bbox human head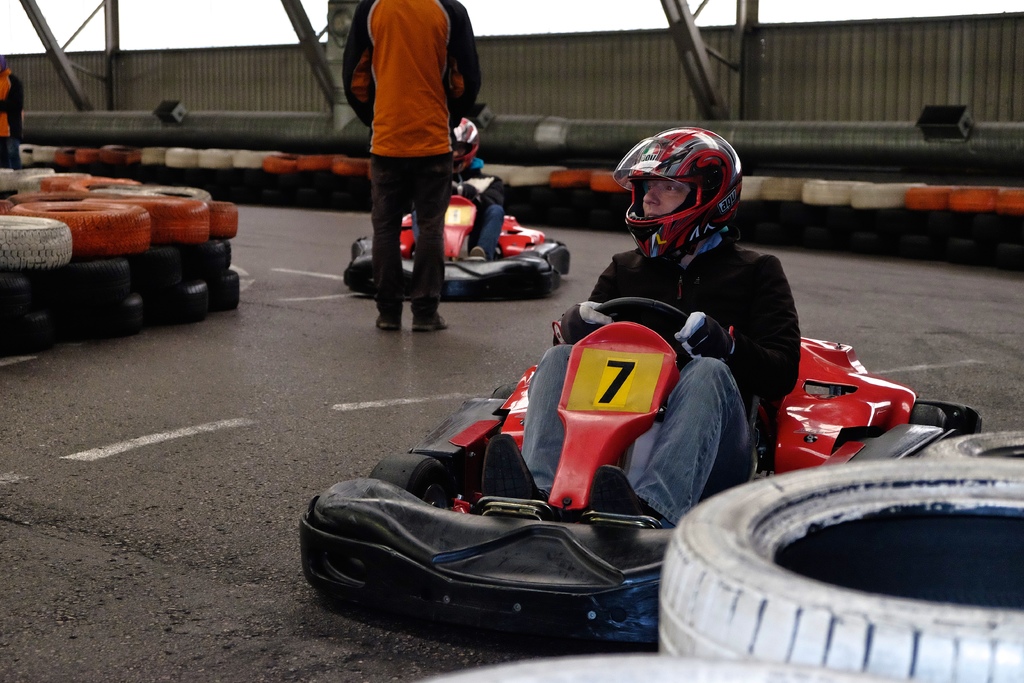
l=610, t=122, r=744, b=263
